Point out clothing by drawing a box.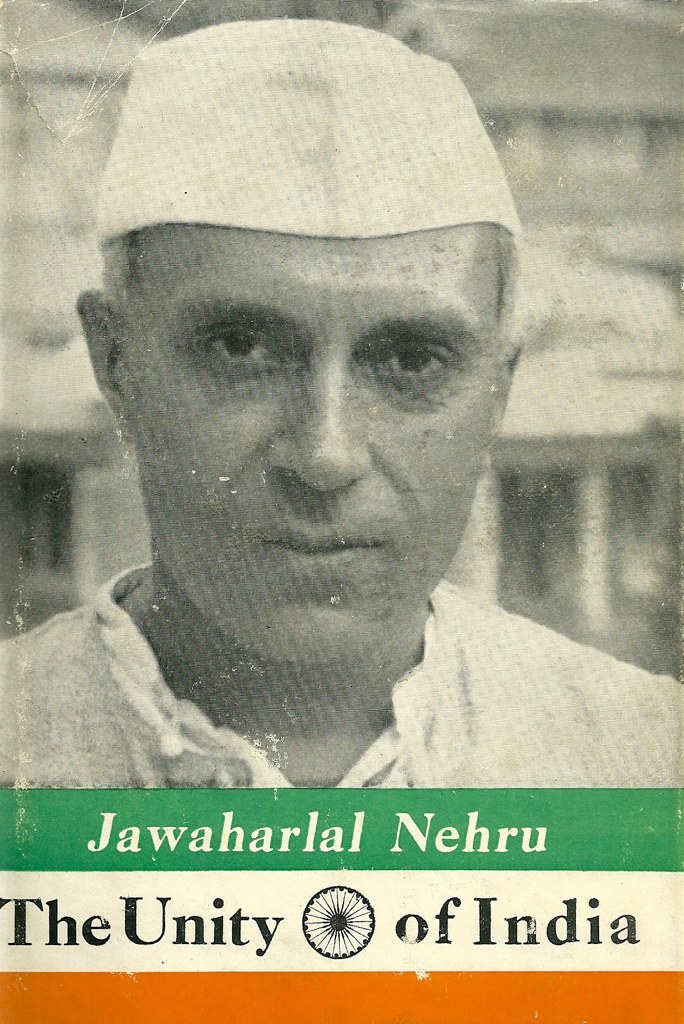
[0, 556, 683, 786].
